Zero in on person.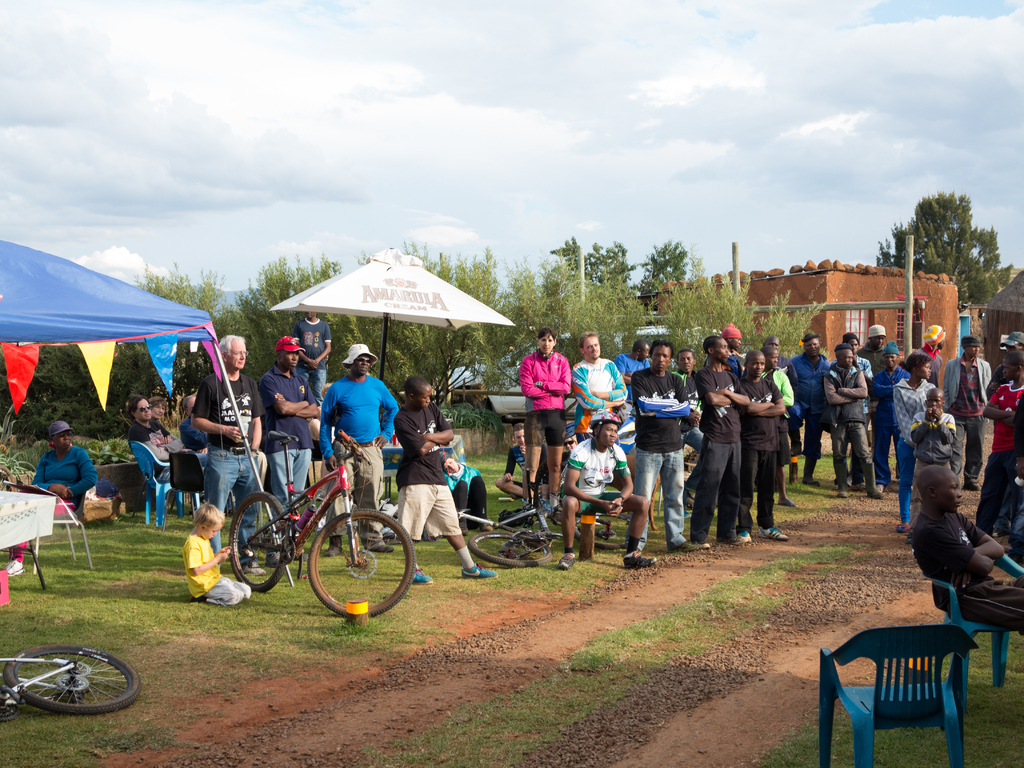
Zeroed in: pyautogui.locateOnScreen(520, 328, 572, 514).
